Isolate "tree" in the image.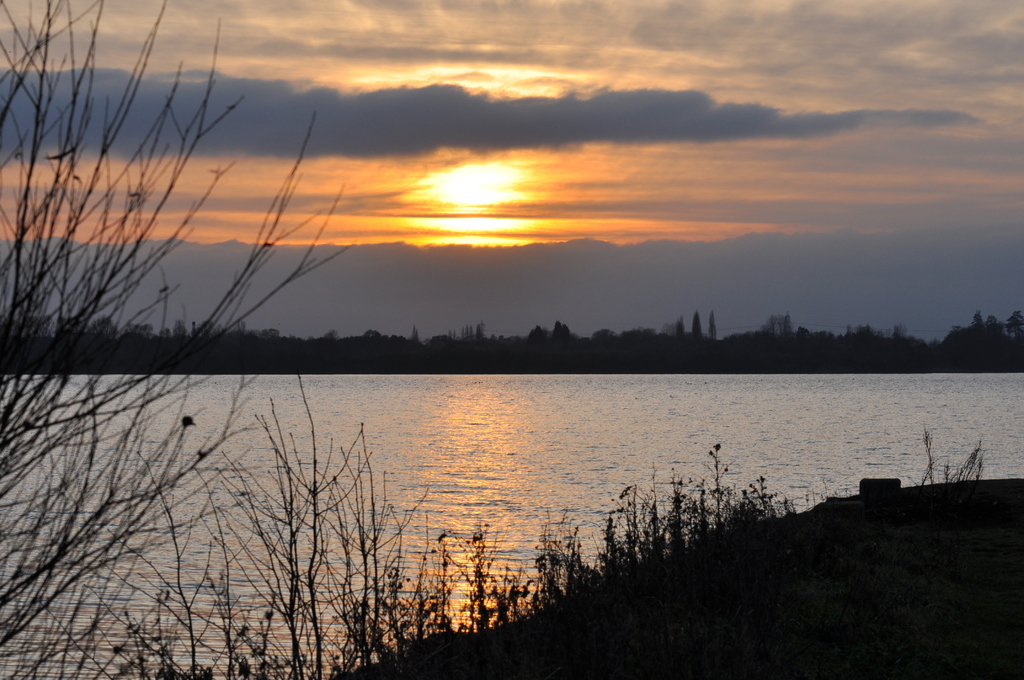
Isolated region: [676, 309, 686, 336].
